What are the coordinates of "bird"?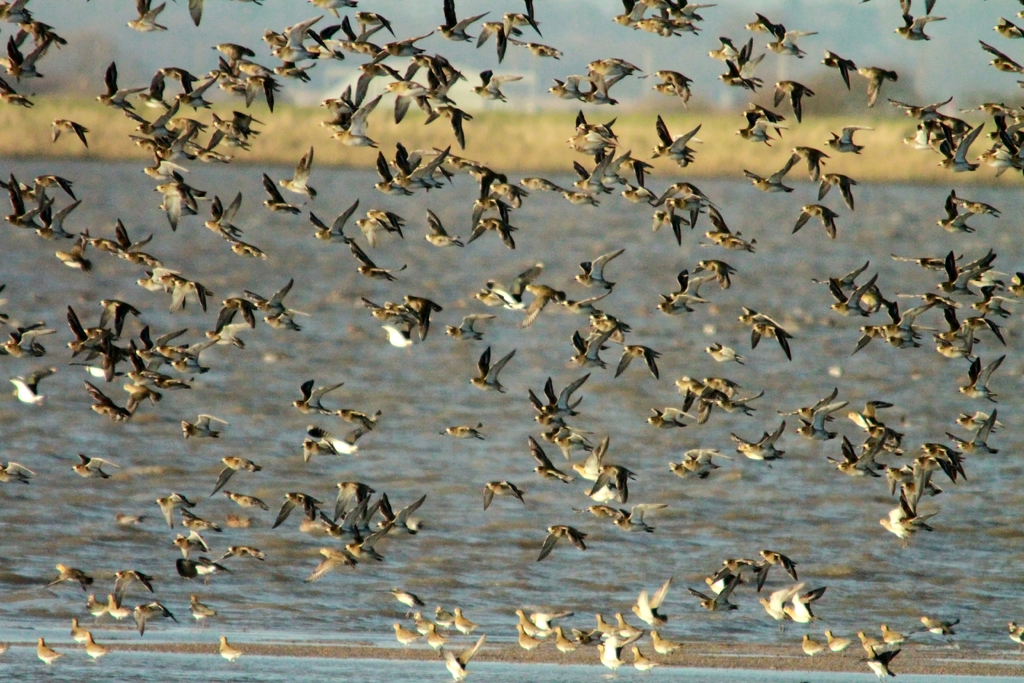
BBox(563, 431, 633, 477).
